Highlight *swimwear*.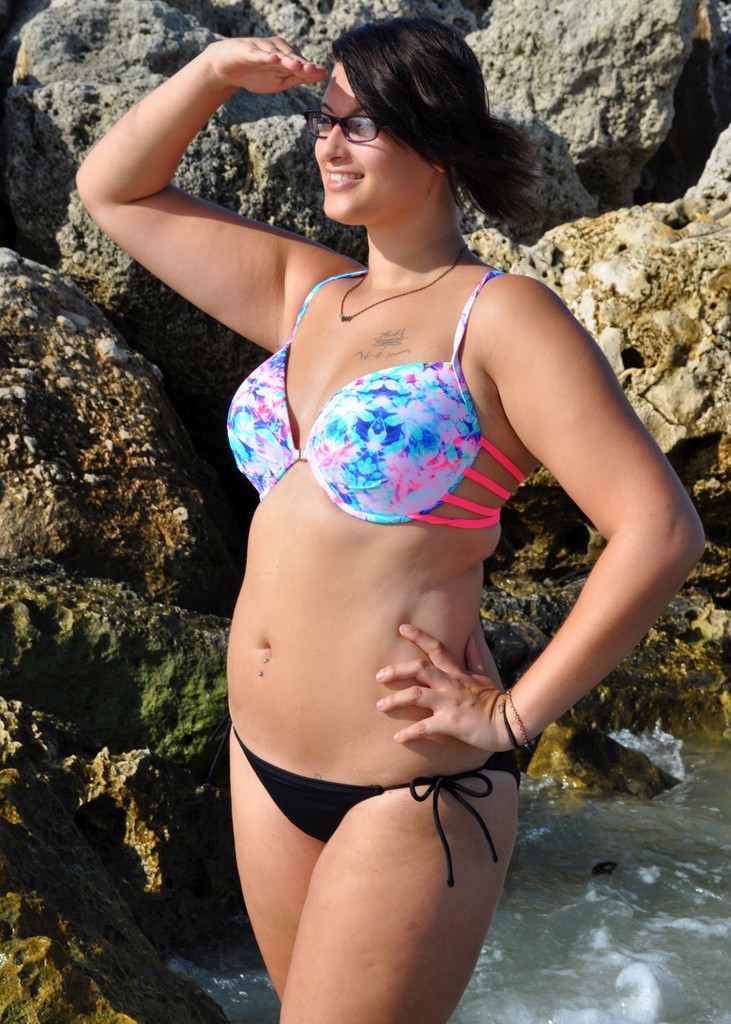
Highlighted region: x1=227, y1=269, x2=524, y2=524.
